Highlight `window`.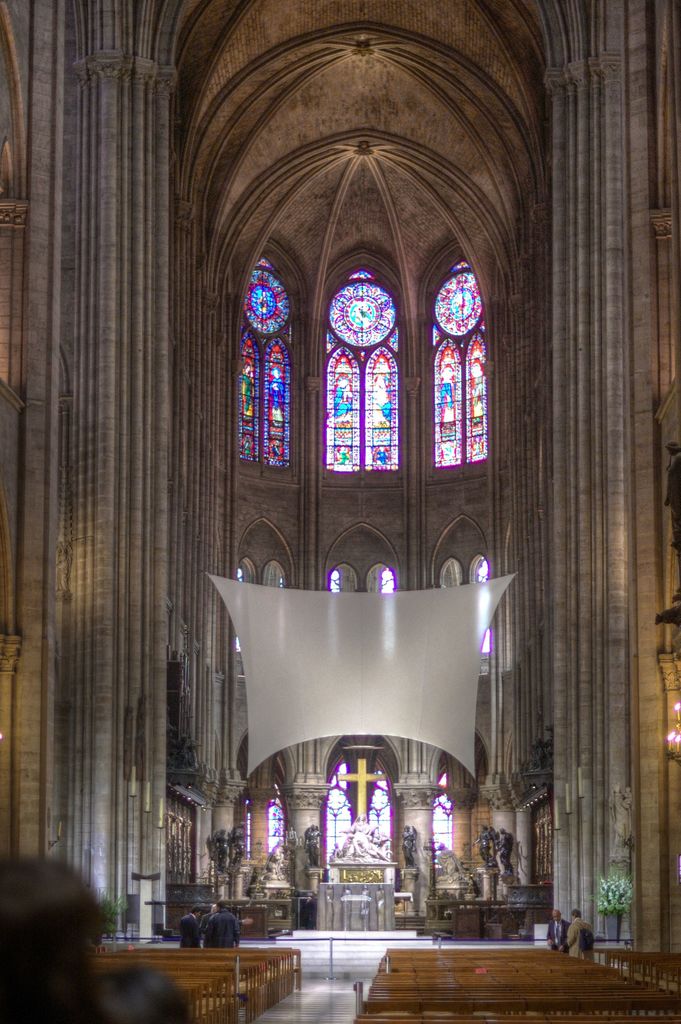
Highlighted region: rect(331, 753, 395, 870).
